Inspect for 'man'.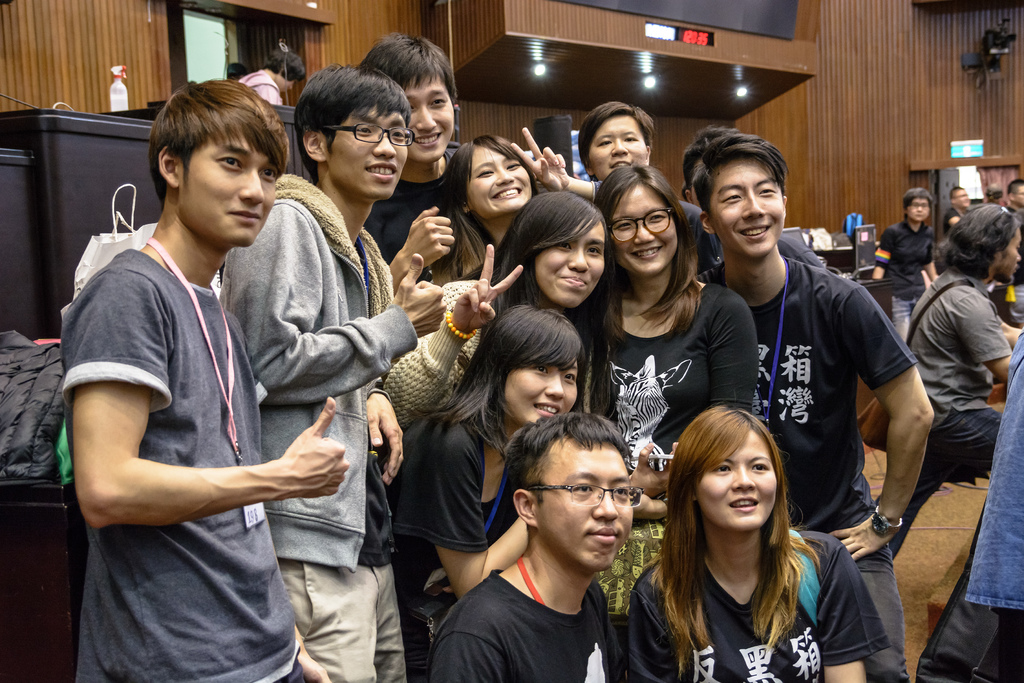
Inspection: 938,184,973,233.
